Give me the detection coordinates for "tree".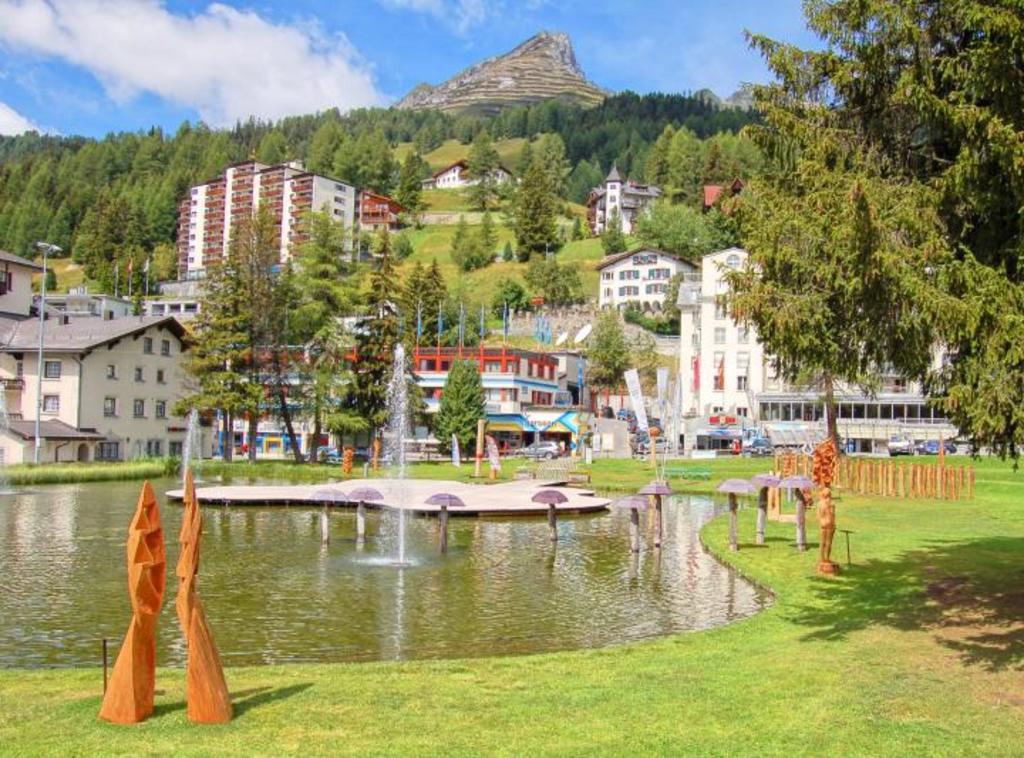
[x1=526, y1=257, x2=589, y2=309].
